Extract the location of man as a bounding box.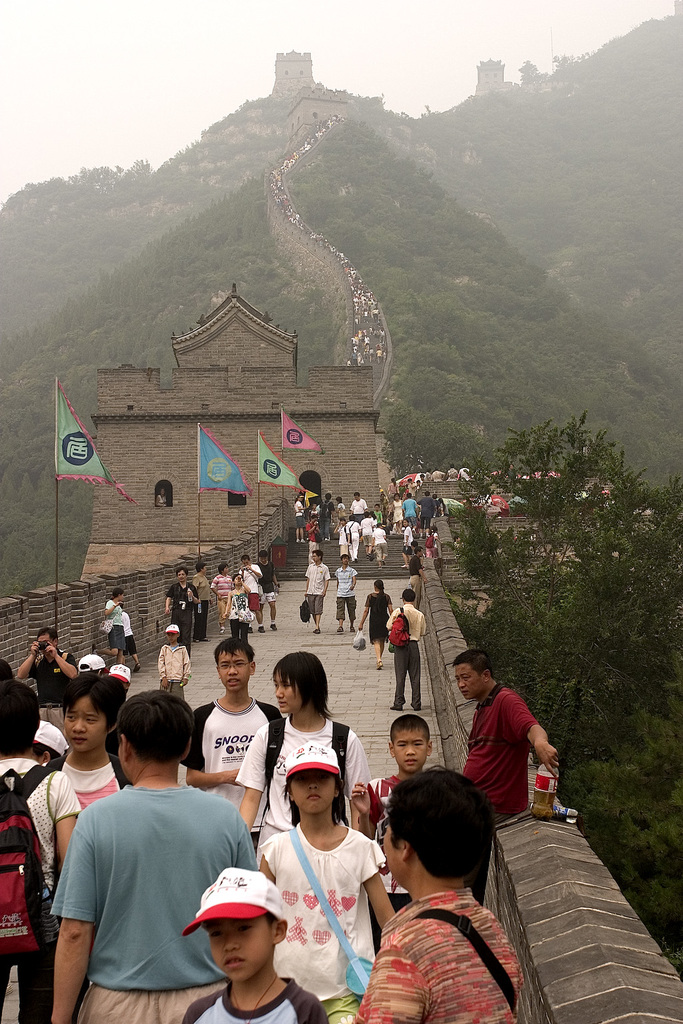
rect(353, 763, 523, 1023).
